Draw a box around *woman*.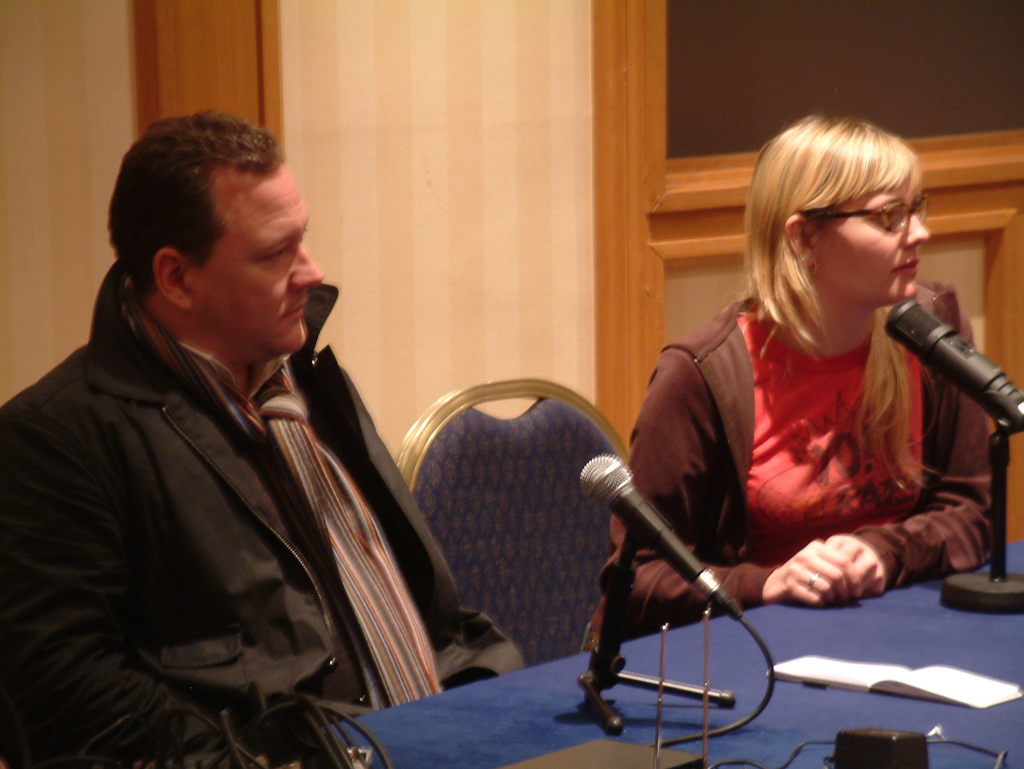
[582, 95, 971, 718].
